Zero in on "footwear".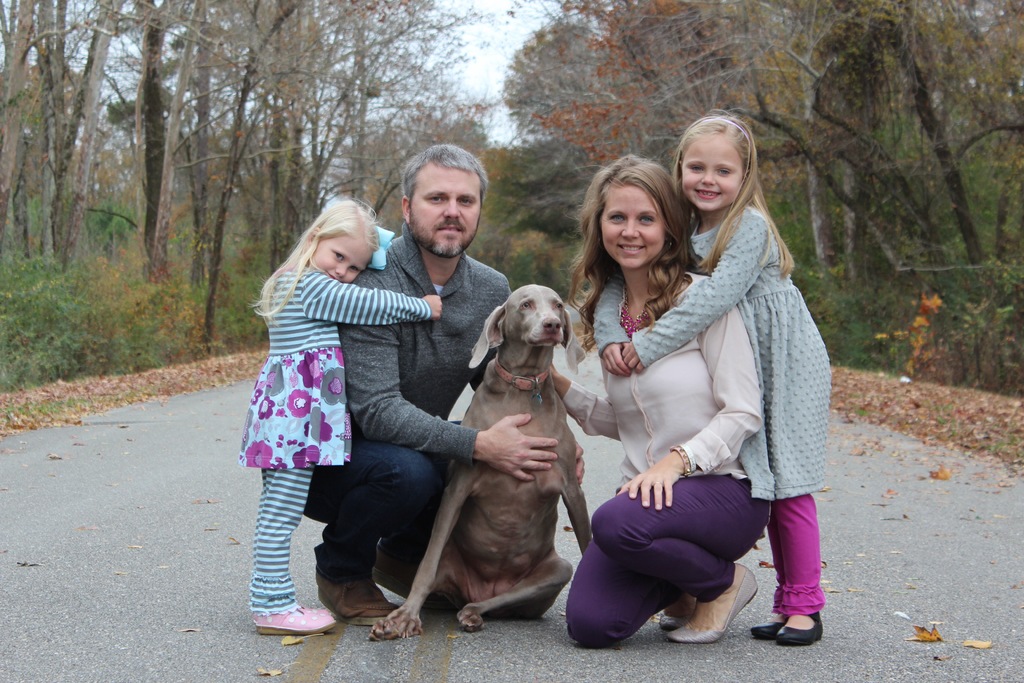
Zeroed in: (751,614,786,641).
